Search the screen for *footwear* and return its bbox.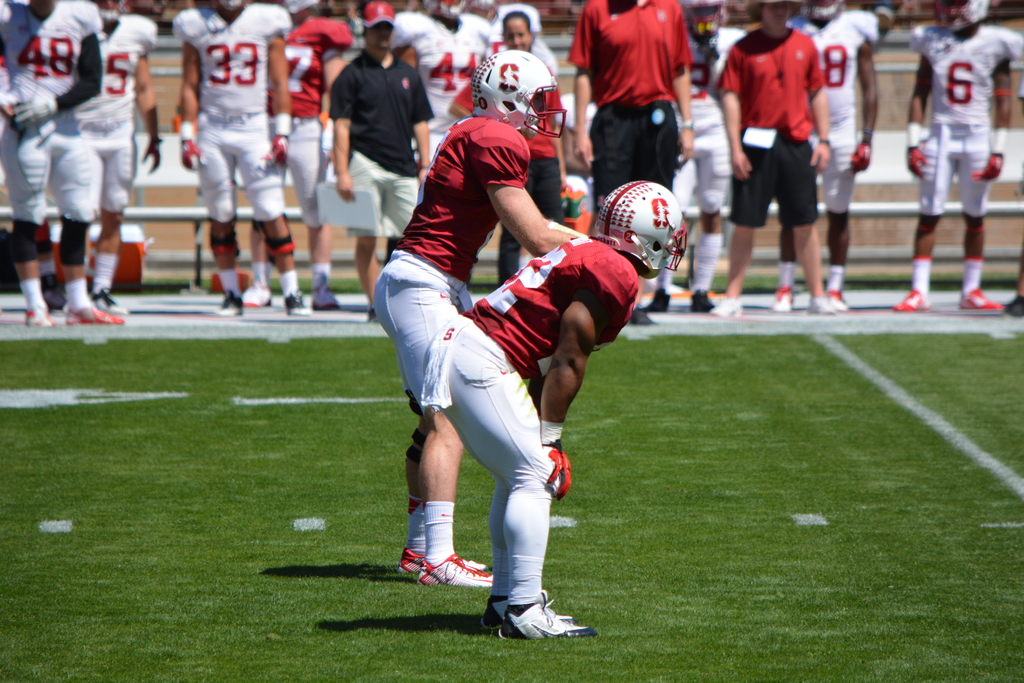
Found: x1=625 y1=297 x2=652 y2=330.
